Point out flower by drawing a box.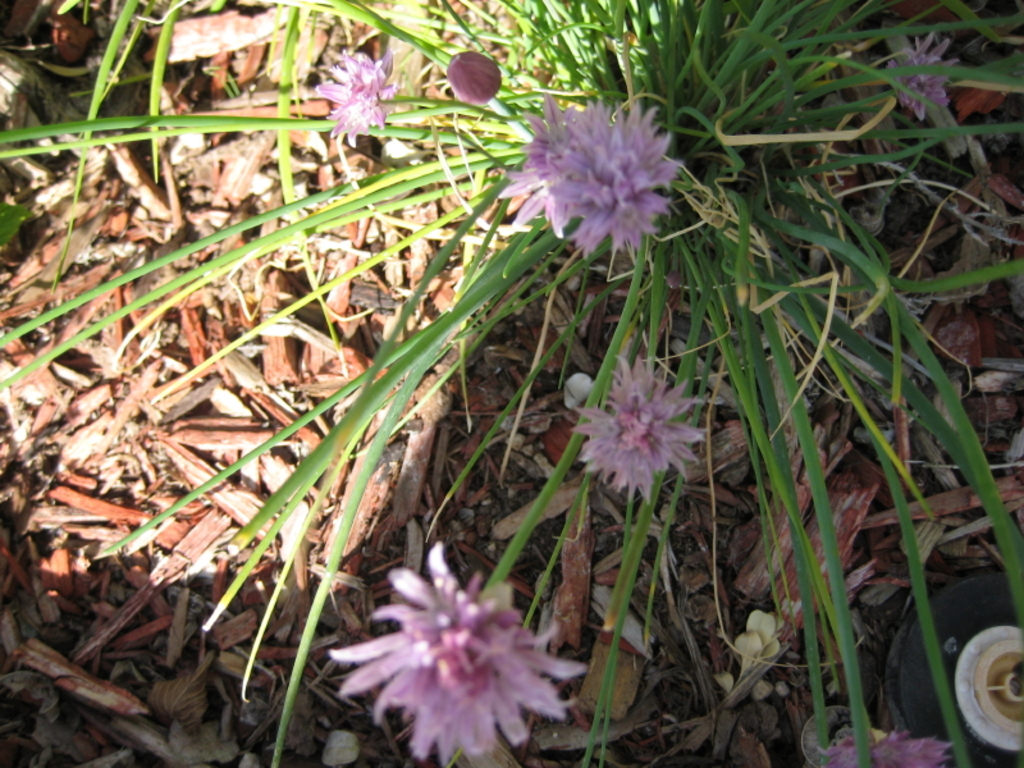
Rect(502, 93, 681, 264).
